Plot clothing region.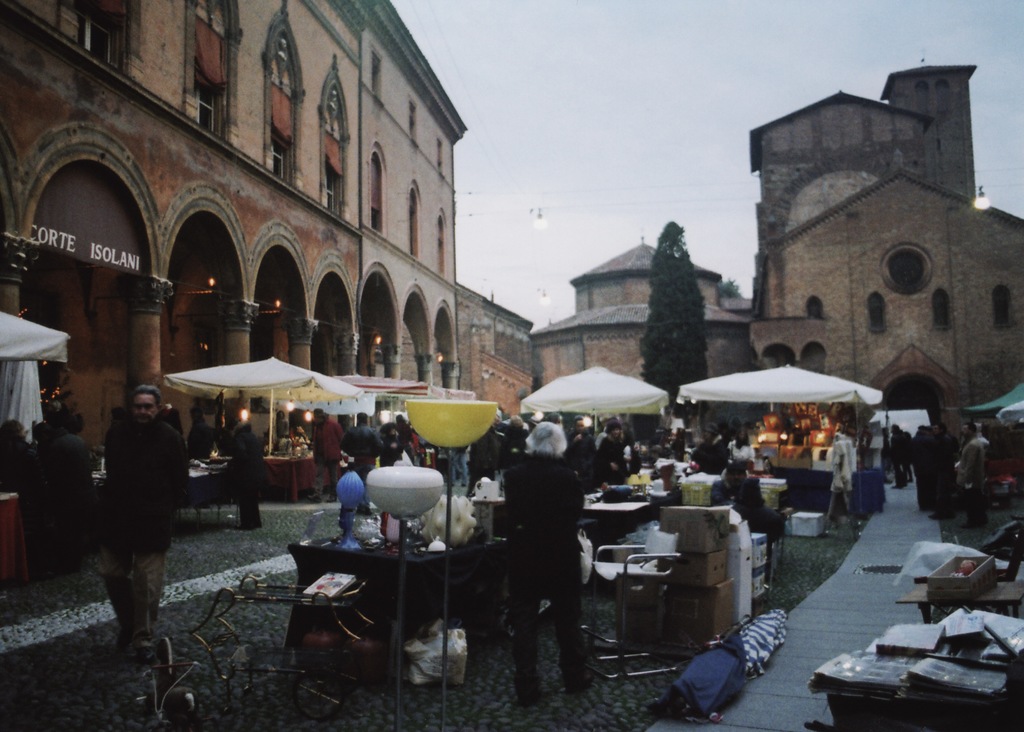
Plotted at (102,441,189,633).
